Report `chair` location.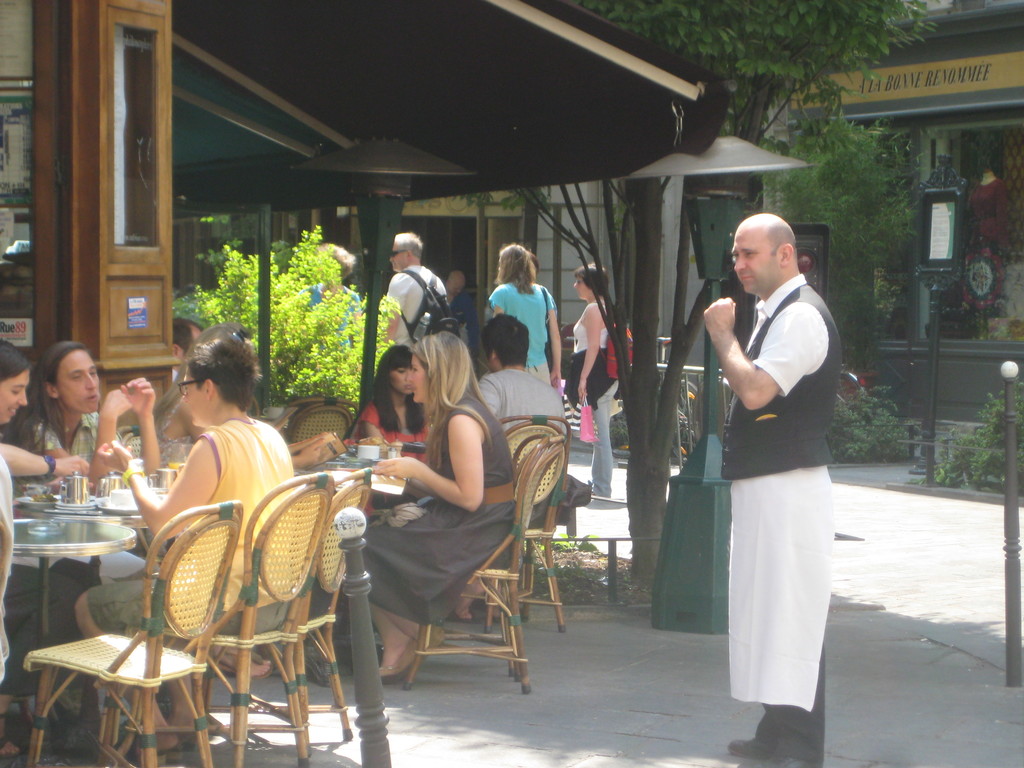
Report: (276, 393, 372, 446).
